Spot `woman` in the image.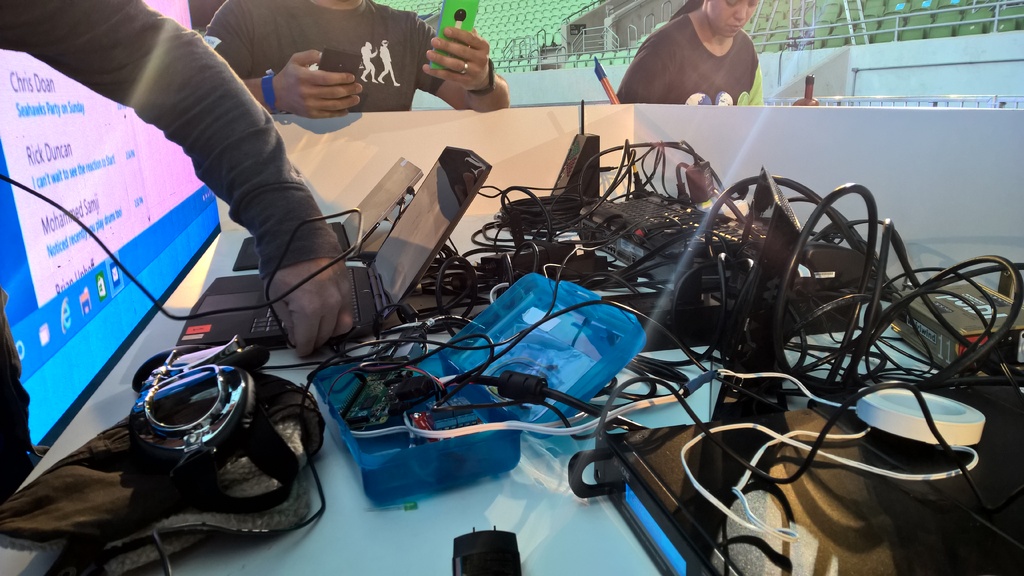
`woman` found at 632/0/773/100.
